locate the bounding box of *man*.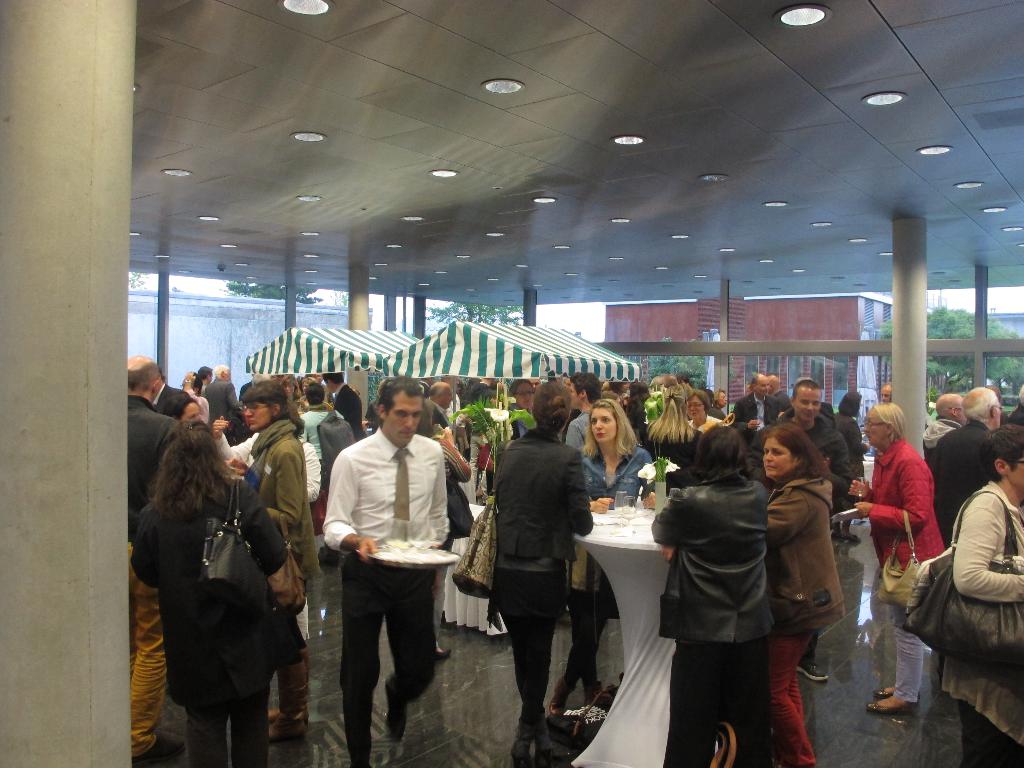
Bounding box: (left=923, top=384, right=1001, bottom=539).
